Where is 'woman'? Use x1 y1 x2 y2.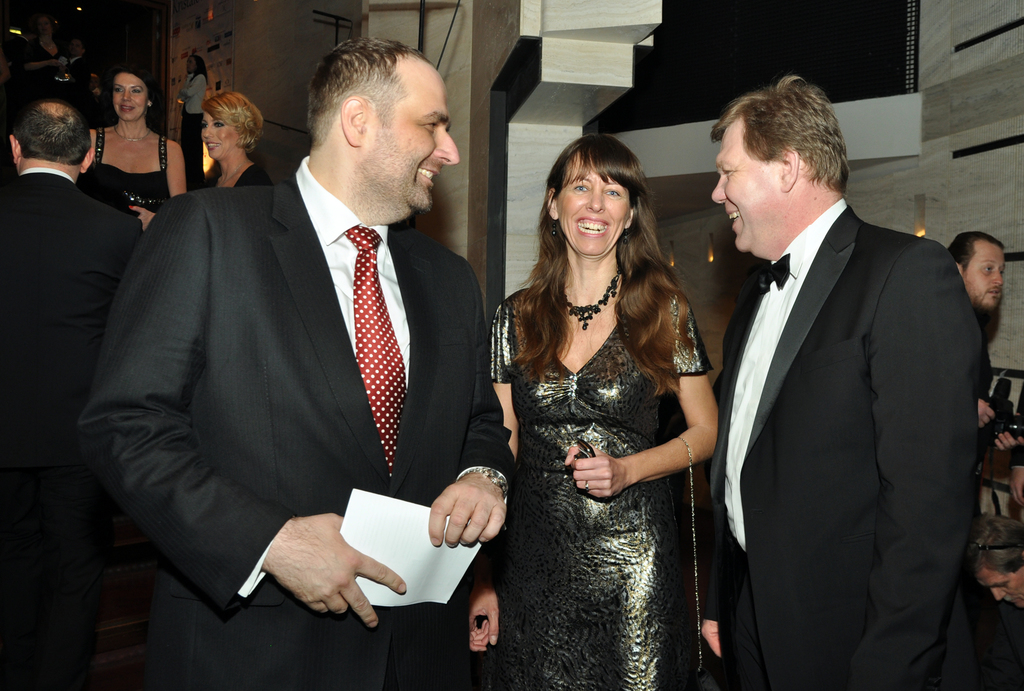
78 65 186 226.
